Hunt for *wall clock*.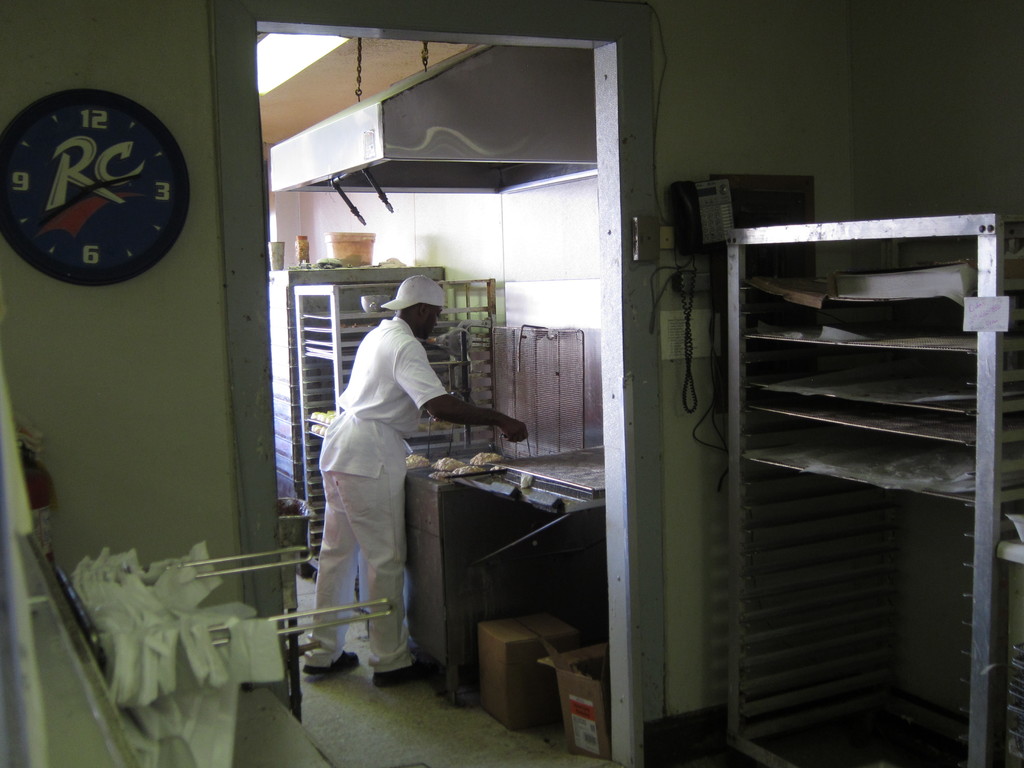
Hunted down at (20,99,175,289).
